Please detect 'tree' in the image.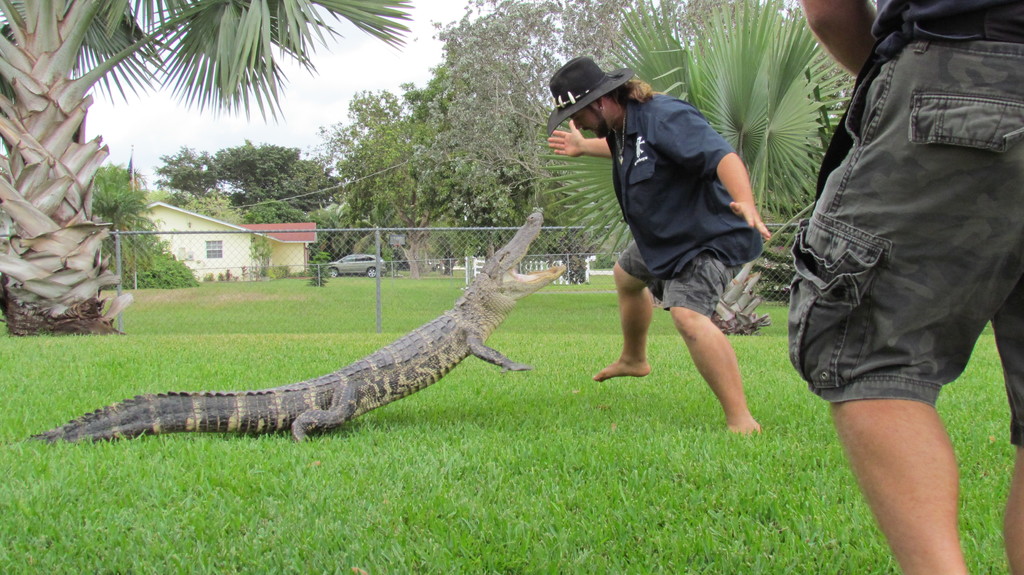
x1=0 y1=0 x2=445 y2=342.
